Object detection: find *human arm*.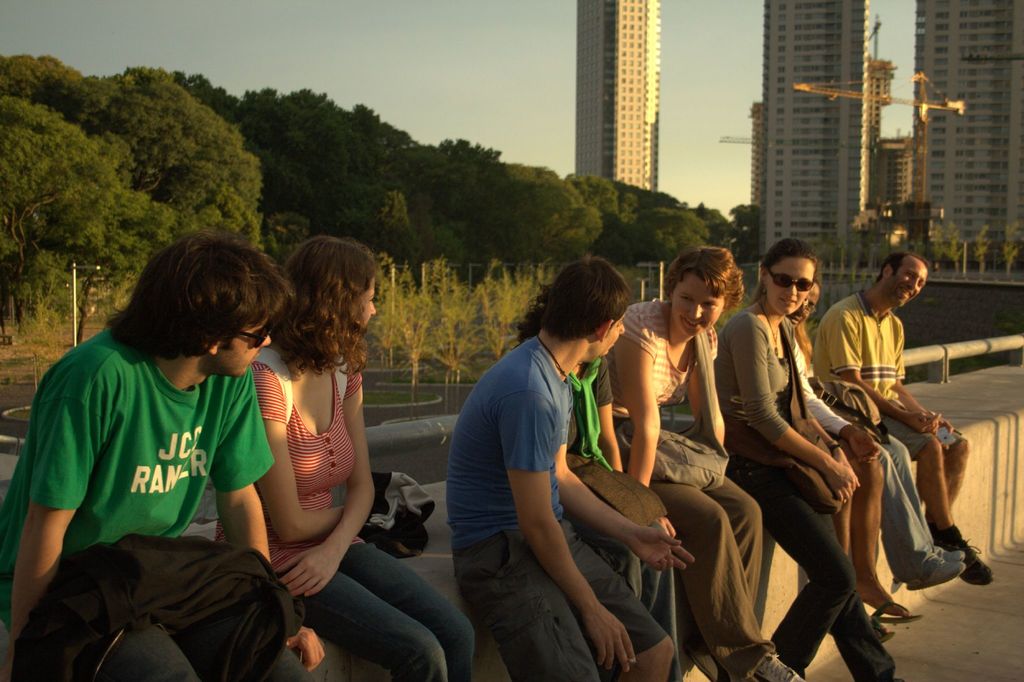
<region>684, 323, 721, 425</region>.
